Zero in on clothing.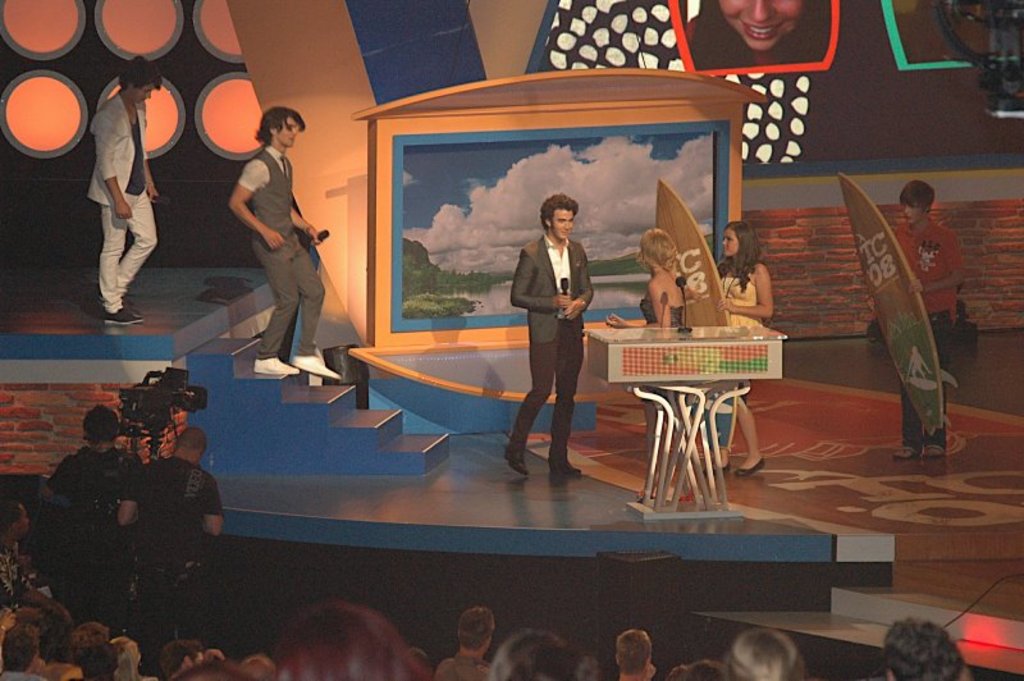
Zeroed in: rect(32, 435, 137, 568).
